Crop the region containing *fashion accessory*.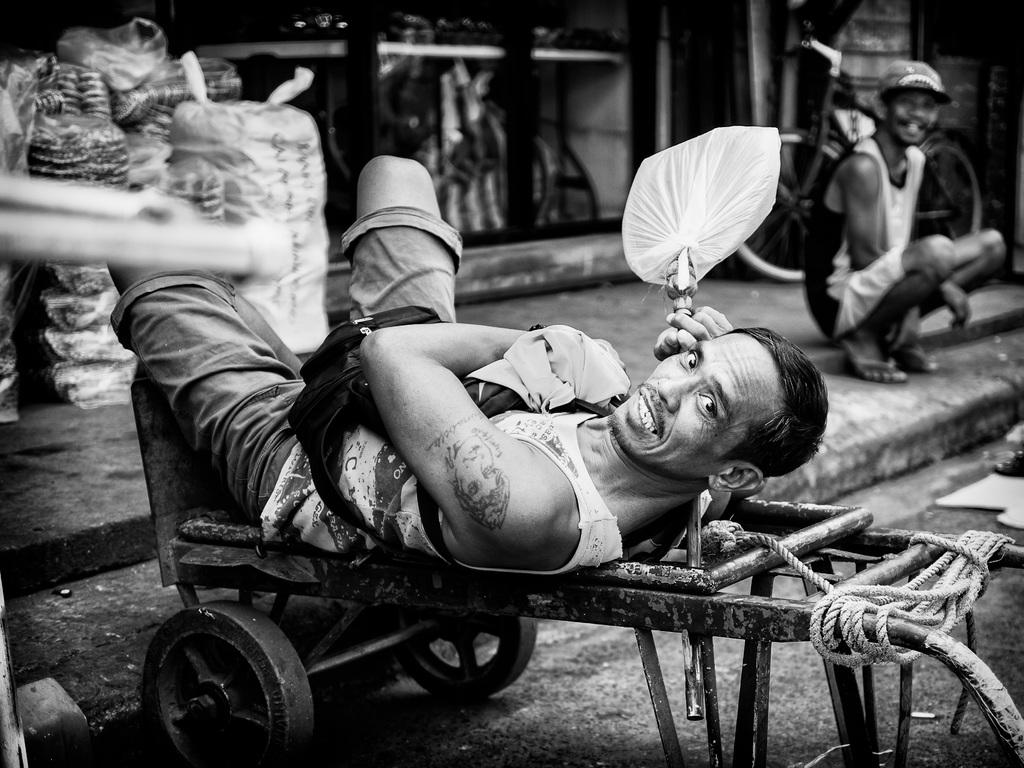
Crop region: box=[469, 328, 636, 412].
